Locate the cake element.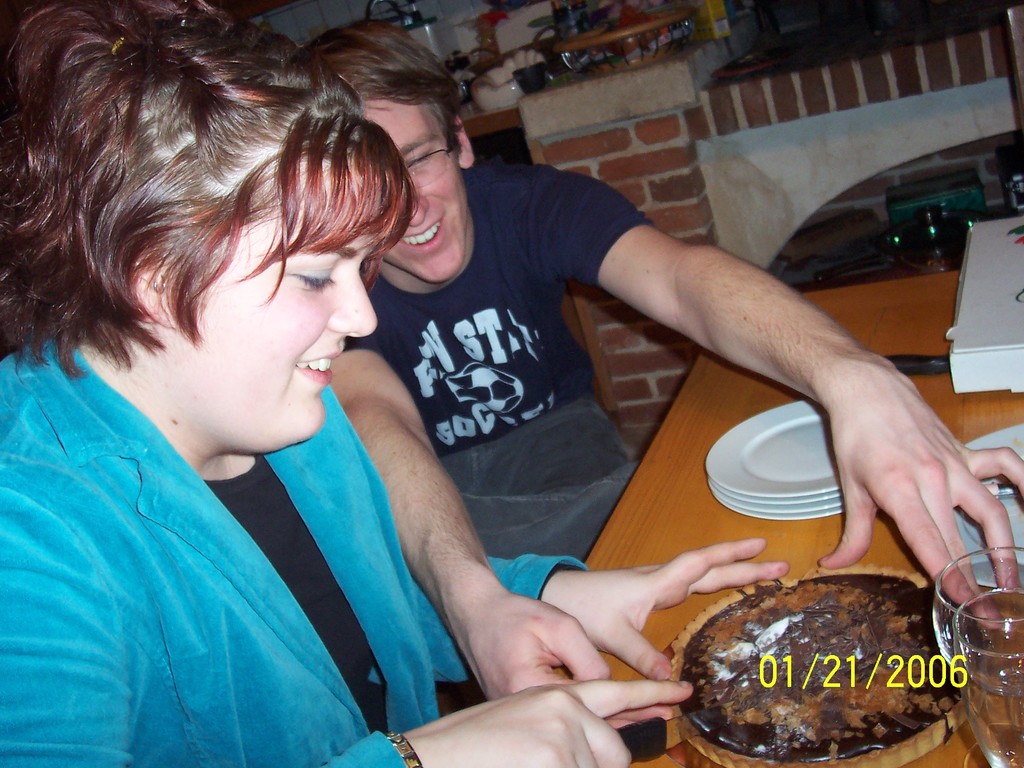
Element bbox: <box>668,566,968,767</box>.
